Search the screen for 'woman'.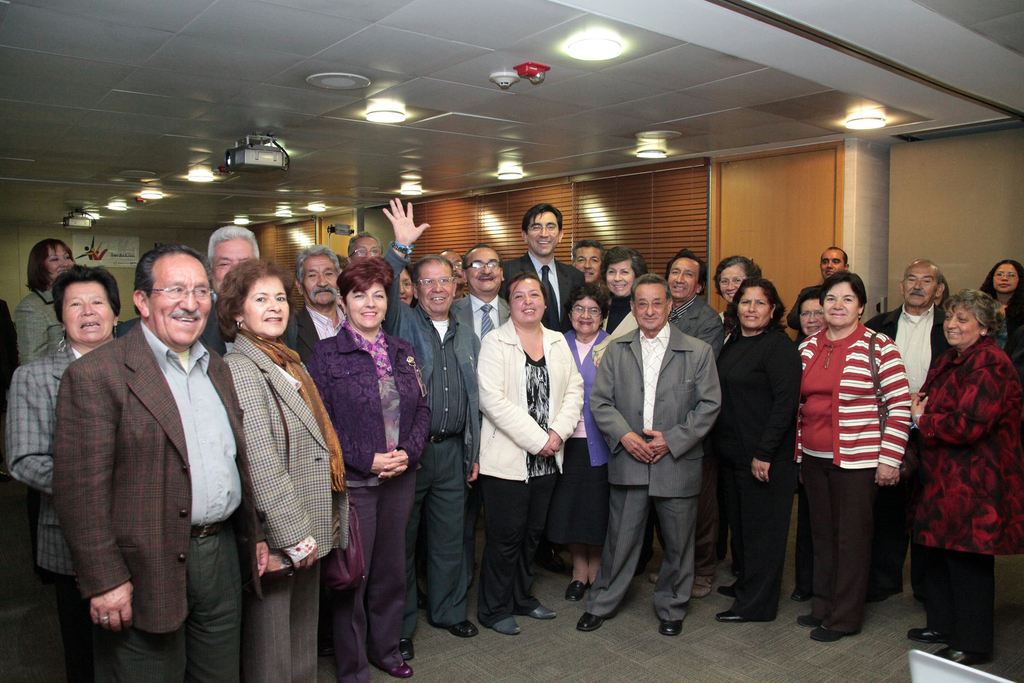
Found at rect(972, 255, 1023, 369).
